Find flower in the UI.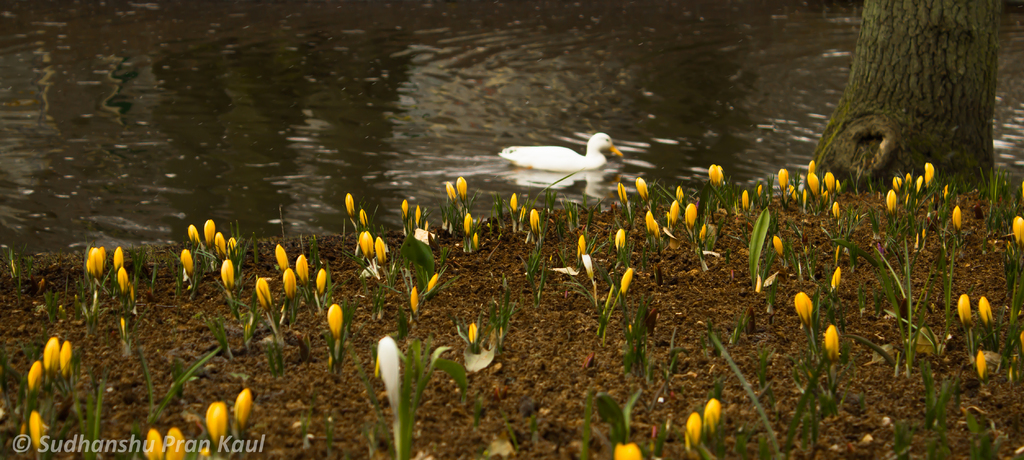
UI element at x1=700 y1=226 x2=712 y2=251.
